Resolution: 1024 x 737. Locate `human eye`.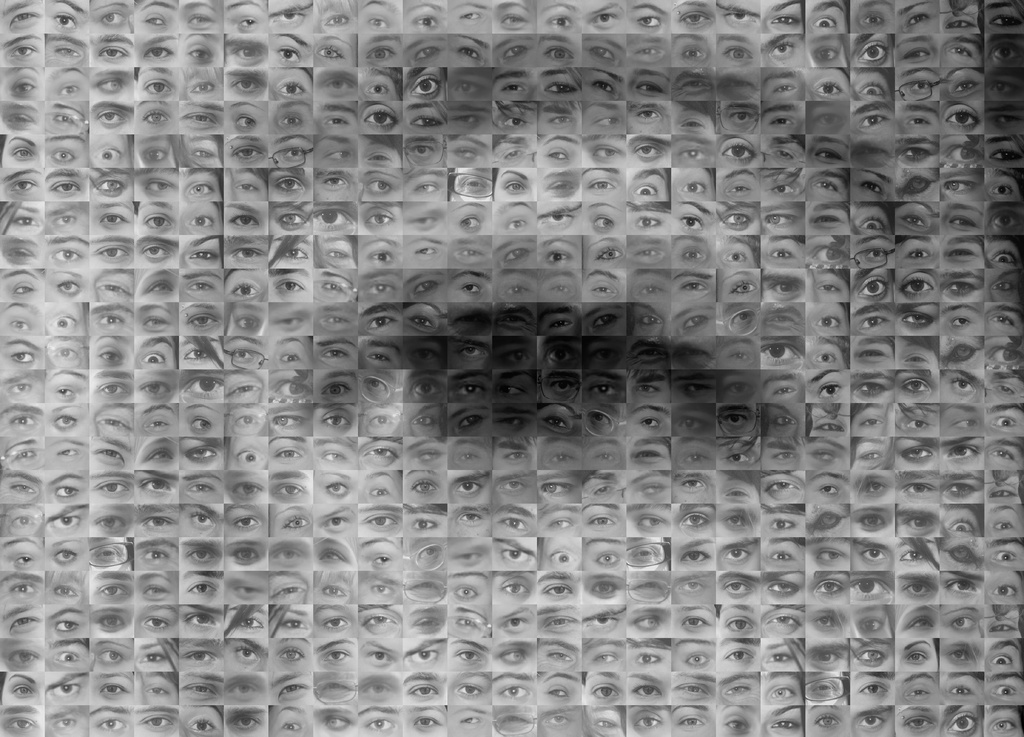
<bbox>234, 144, 261, 160</bbox>.
